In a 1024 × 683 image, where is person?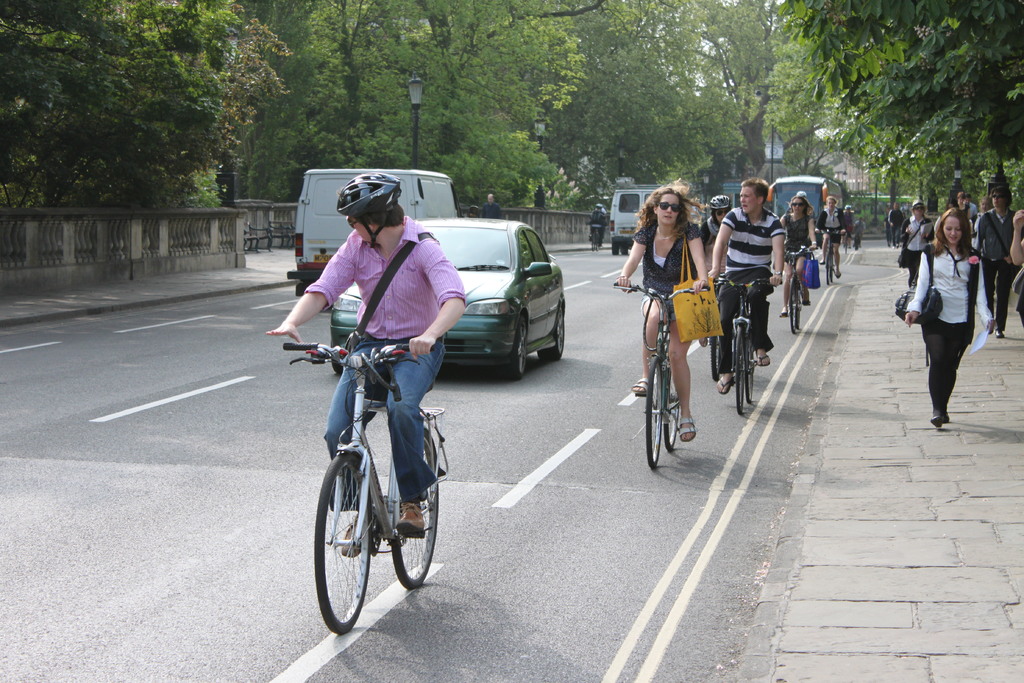
<bbox>780, 195, 818, 316</bbox>.
